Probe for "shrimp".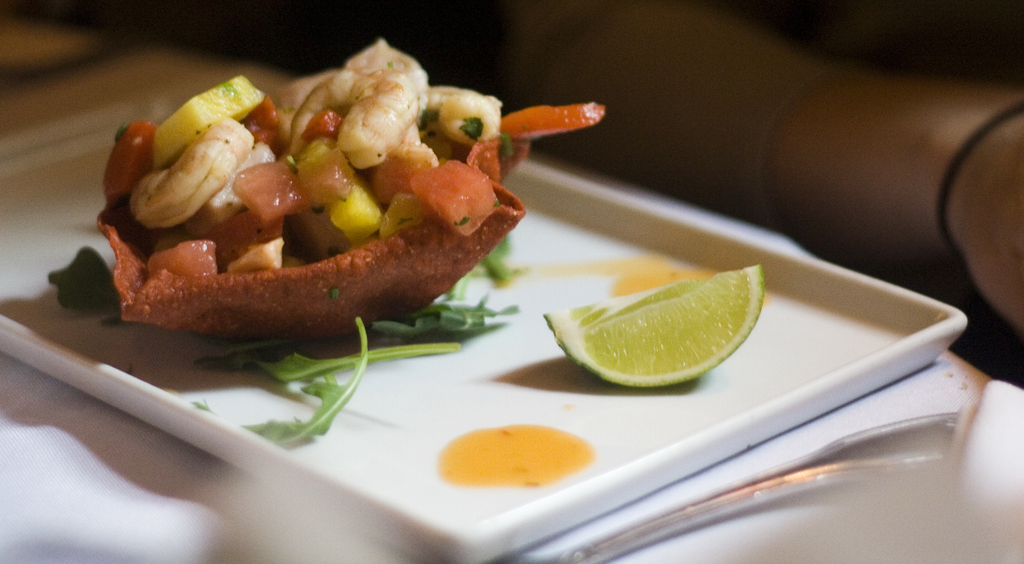
Probe result: bbox(422, 83, 500, 135).
